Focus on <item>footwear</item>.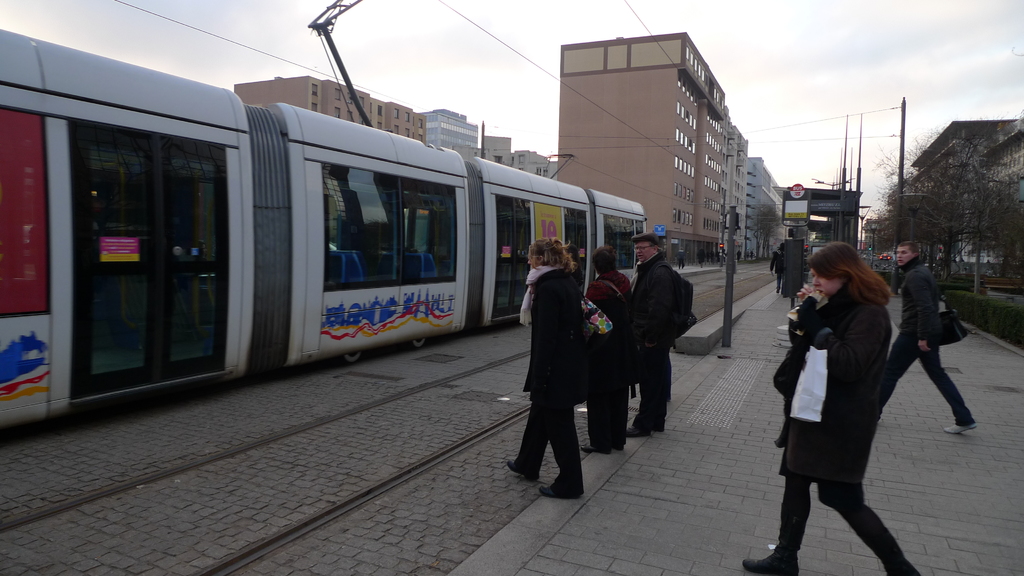
Focused at Rect(581, 445, 611, 454).
